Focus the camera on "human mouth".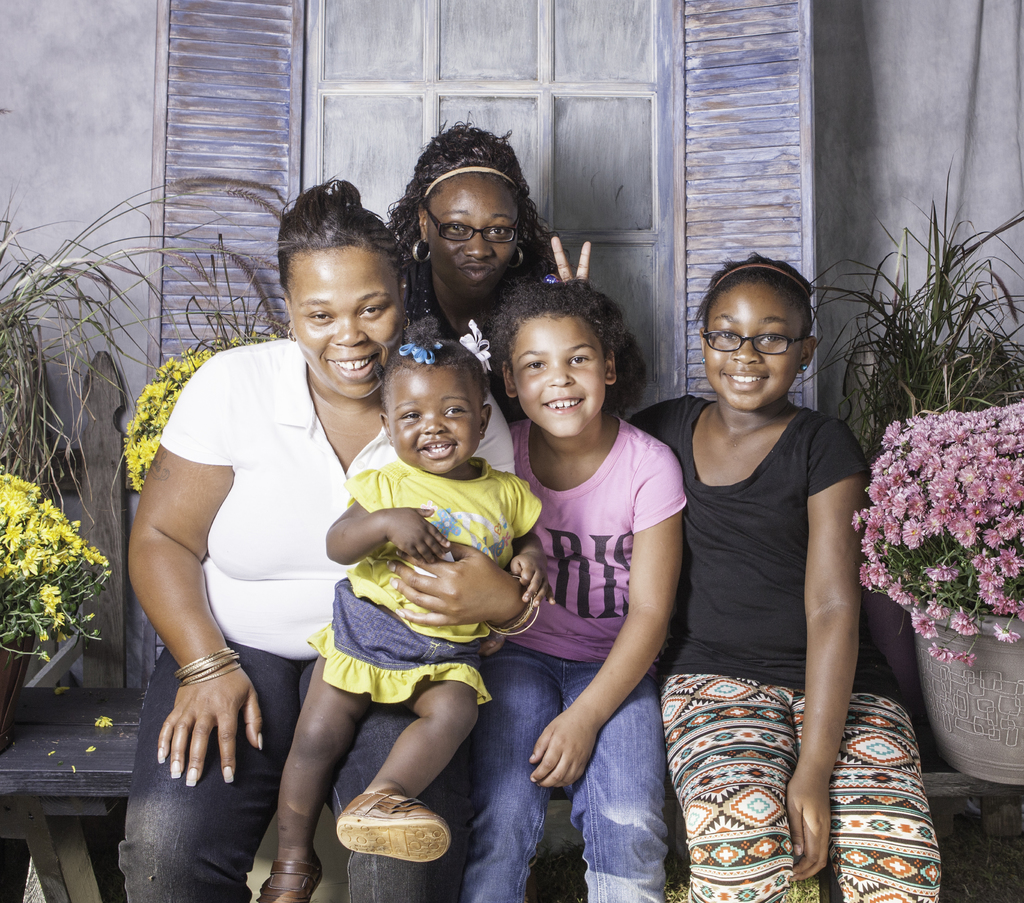
Focus region: {"x1": 456, "y1": 261, "x2": 500, "y2": 287}.
